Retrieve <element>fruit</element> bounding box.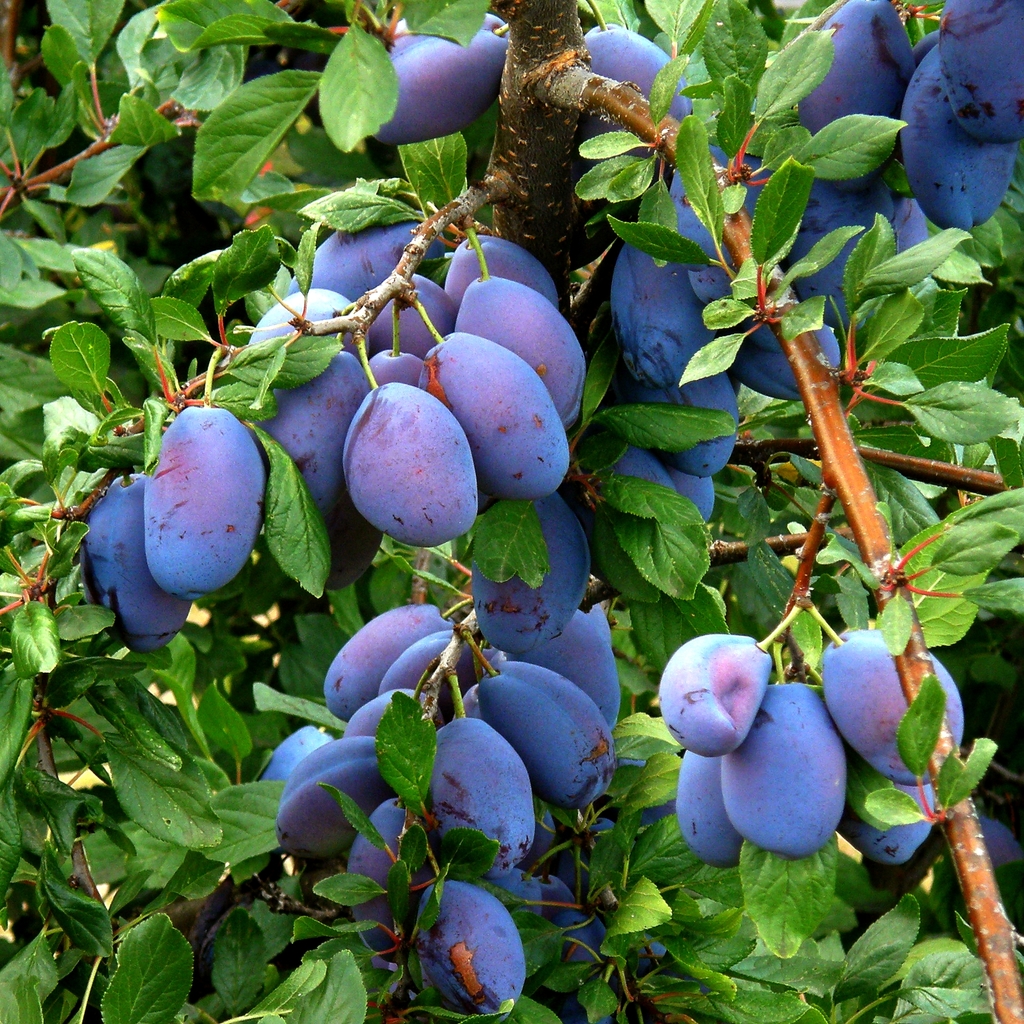
Bounding box: 938/0/1023/147.
